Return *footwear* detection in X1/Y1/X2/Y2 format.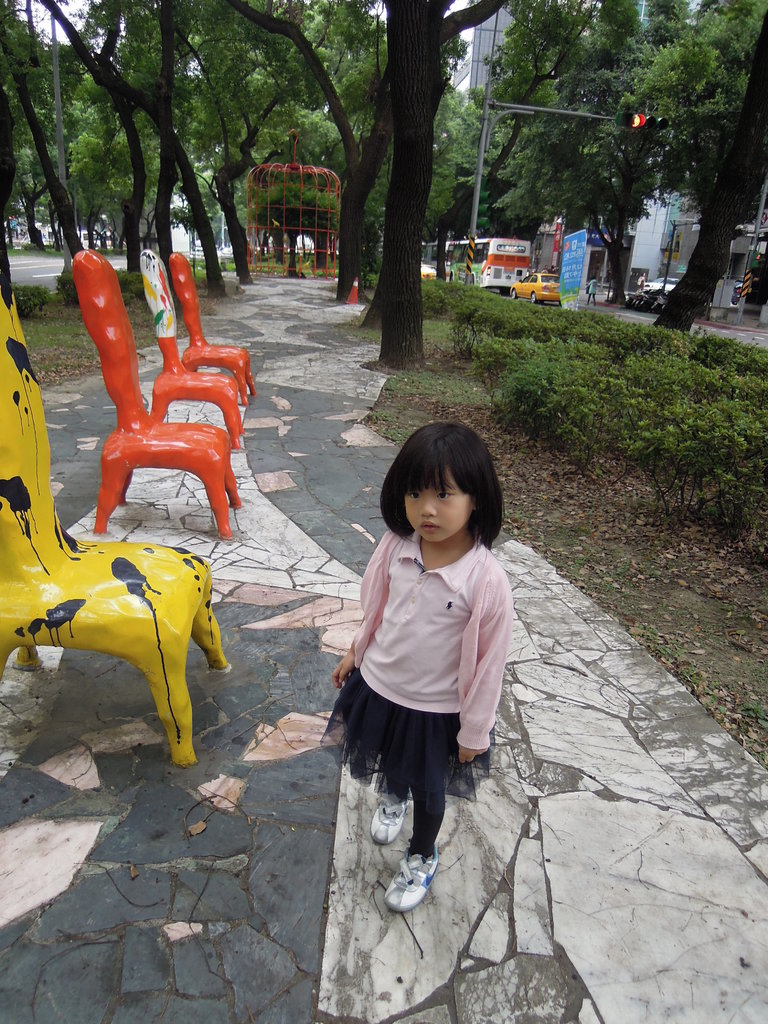
378/821/453/914.
